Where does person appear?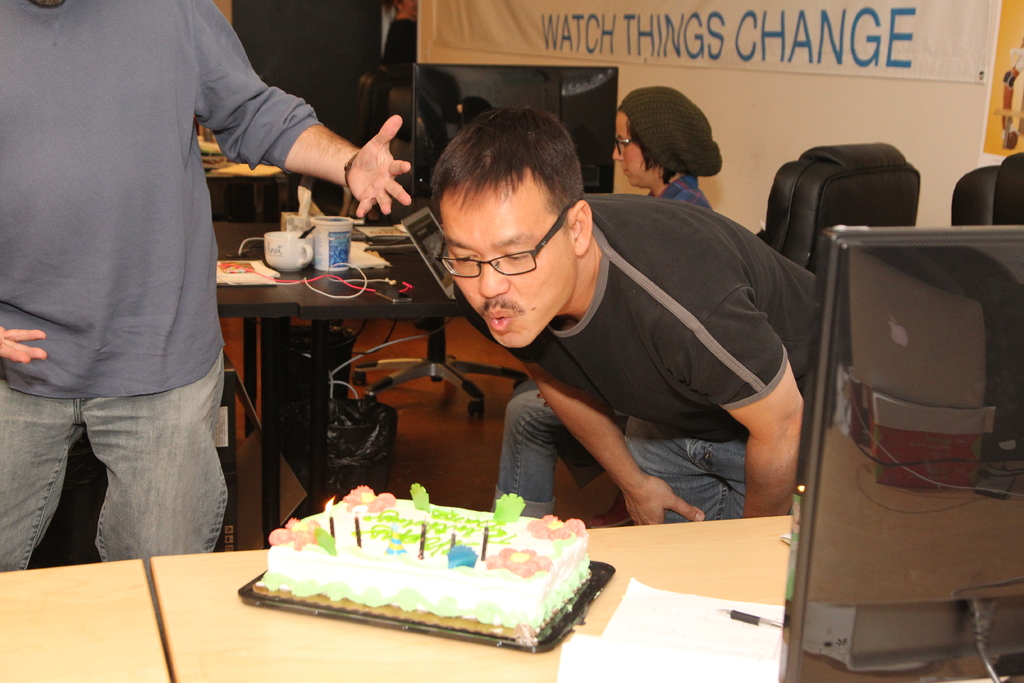
Appears at 41 0 424 569.
